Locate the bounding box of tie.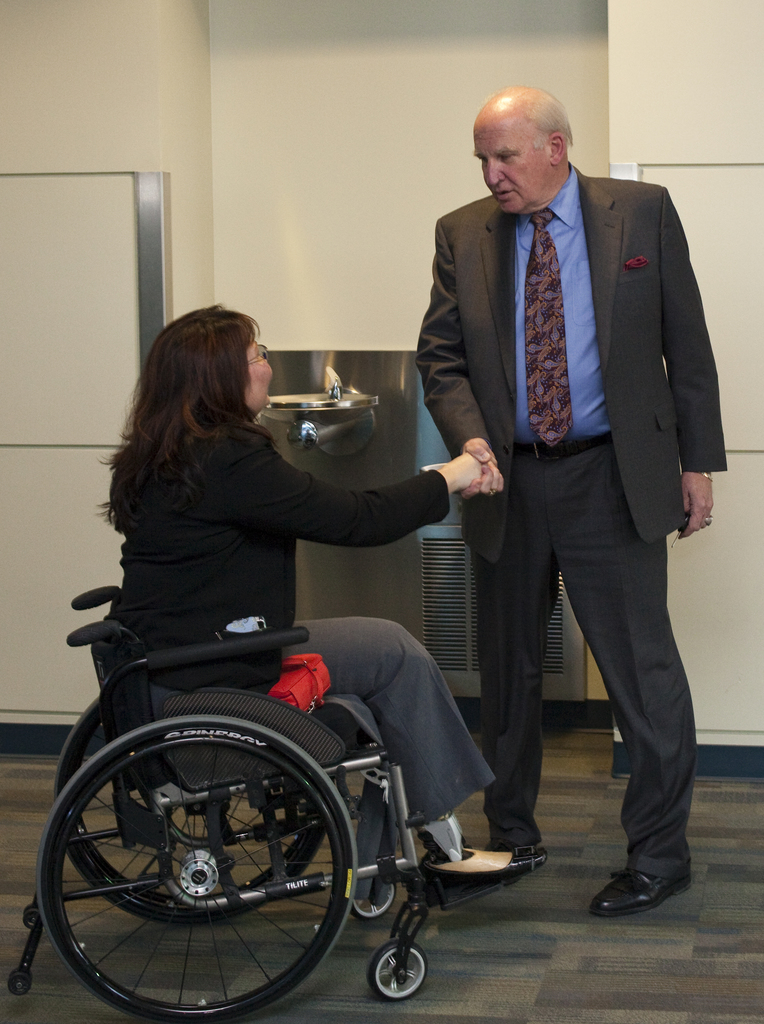
Bounding box: [523, 210, 574, 450].
